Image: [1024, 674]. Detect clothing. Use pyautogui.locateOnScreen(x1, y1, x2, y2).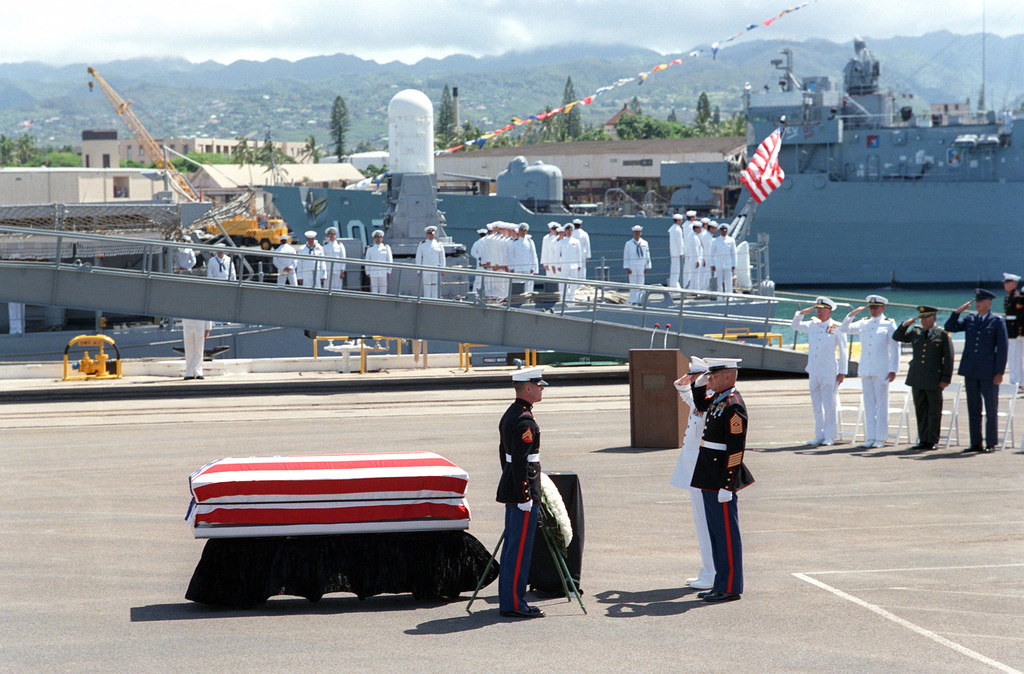
pyautogui.locateOnScreen(625, 236, 653, 306).
